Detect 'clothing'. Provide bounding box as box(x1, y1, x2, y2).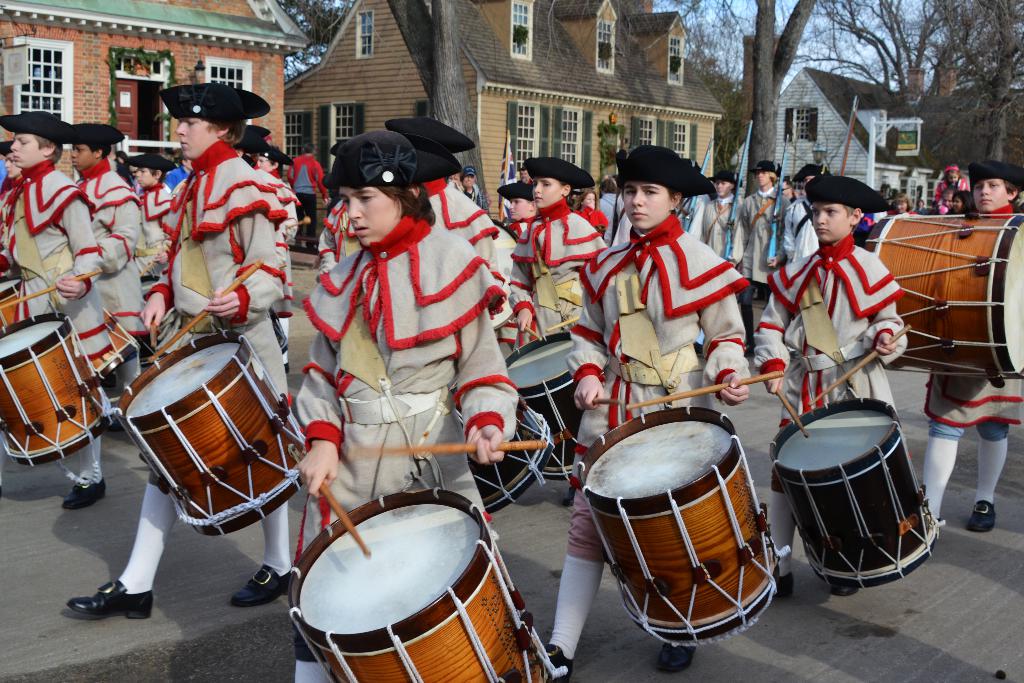
box(289, 206, 529, 565).
